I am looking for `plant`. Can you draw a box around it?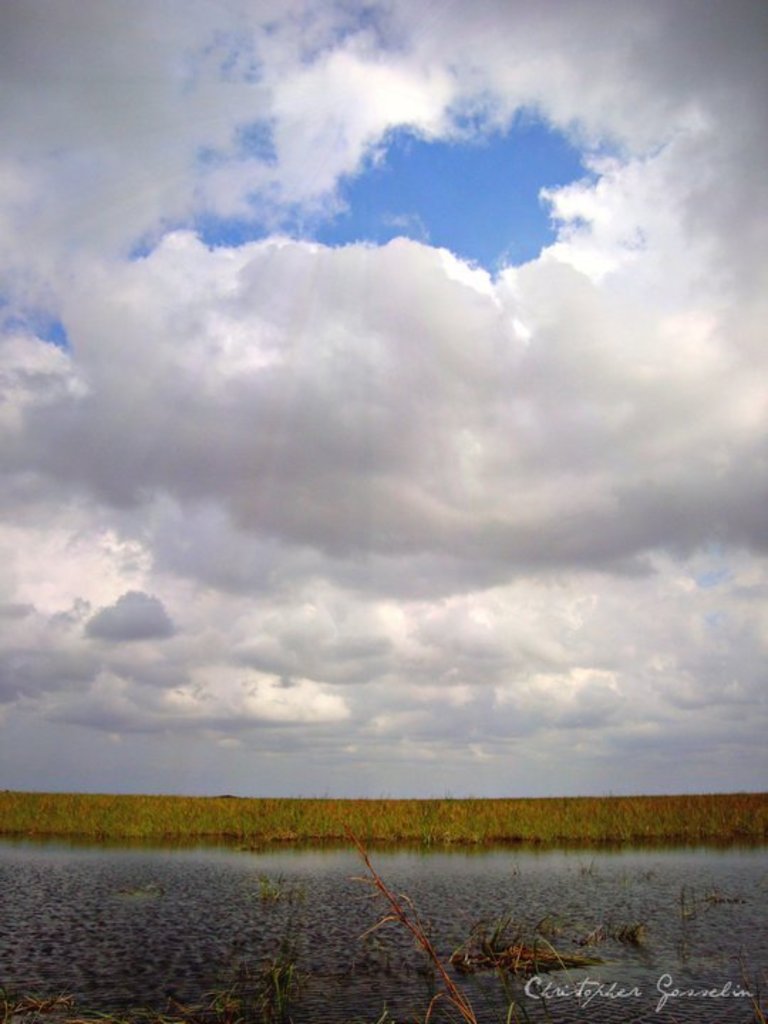
Sure, the bounding box is pyautogui.locateOnScreen(0, 781, 767, 839).
